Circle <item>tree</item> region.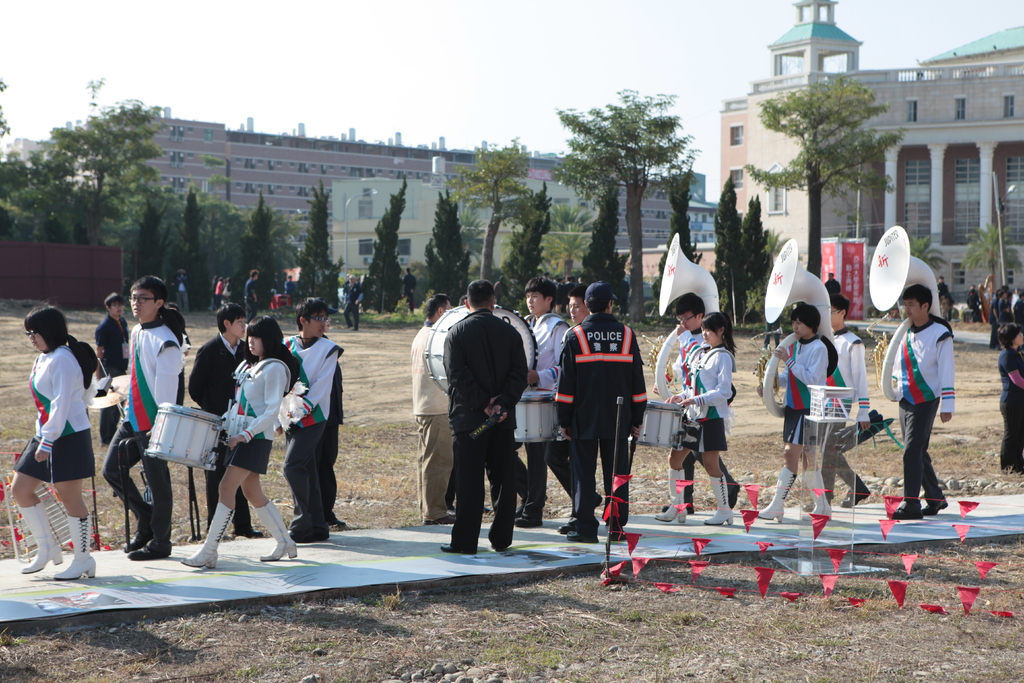
Region: locate(174, 187, 210, 312).
